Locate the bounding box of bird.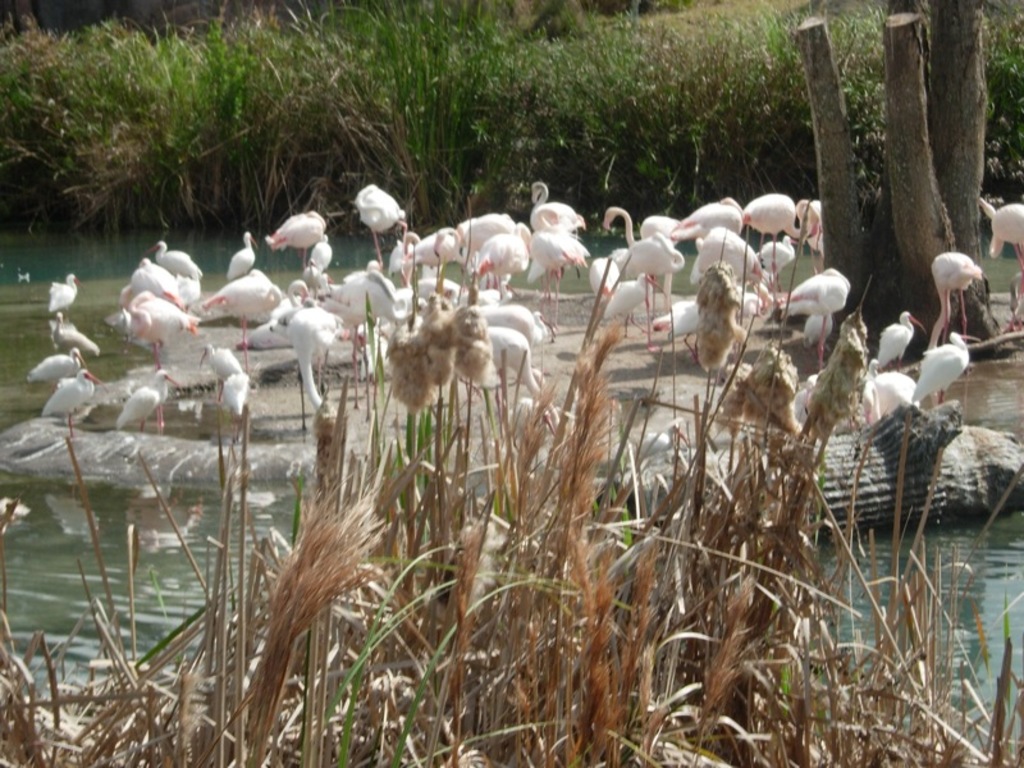
Bounding box: [352,182,411,269].
